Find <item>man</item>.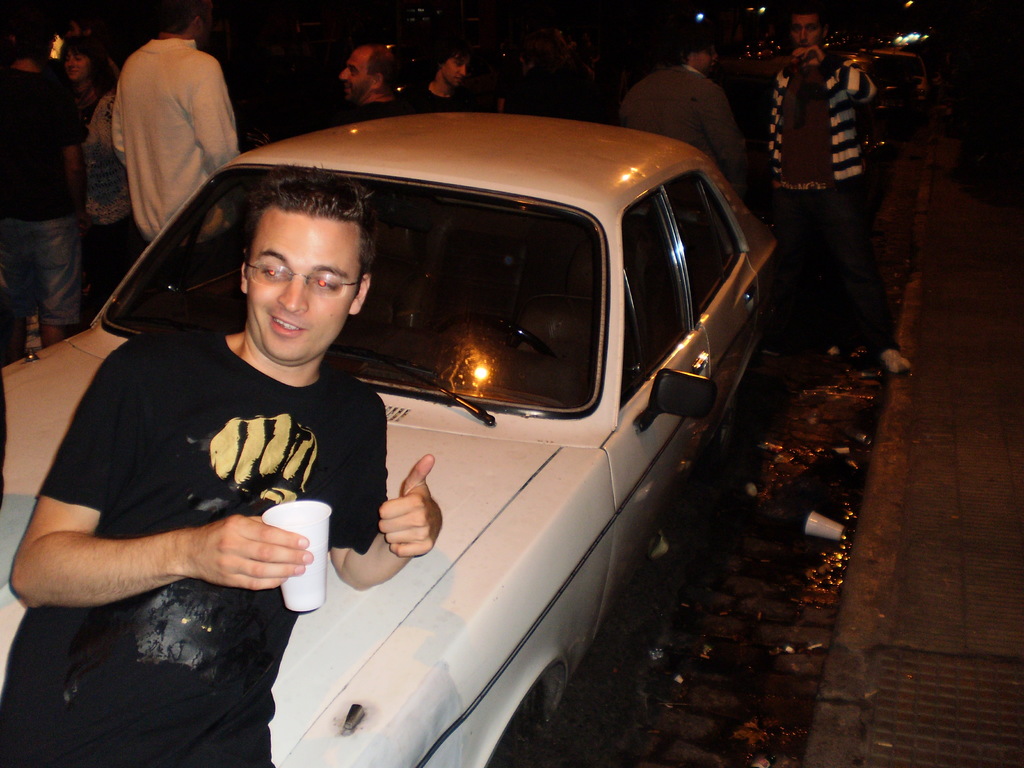
crop(0, 19, 90, 348).
